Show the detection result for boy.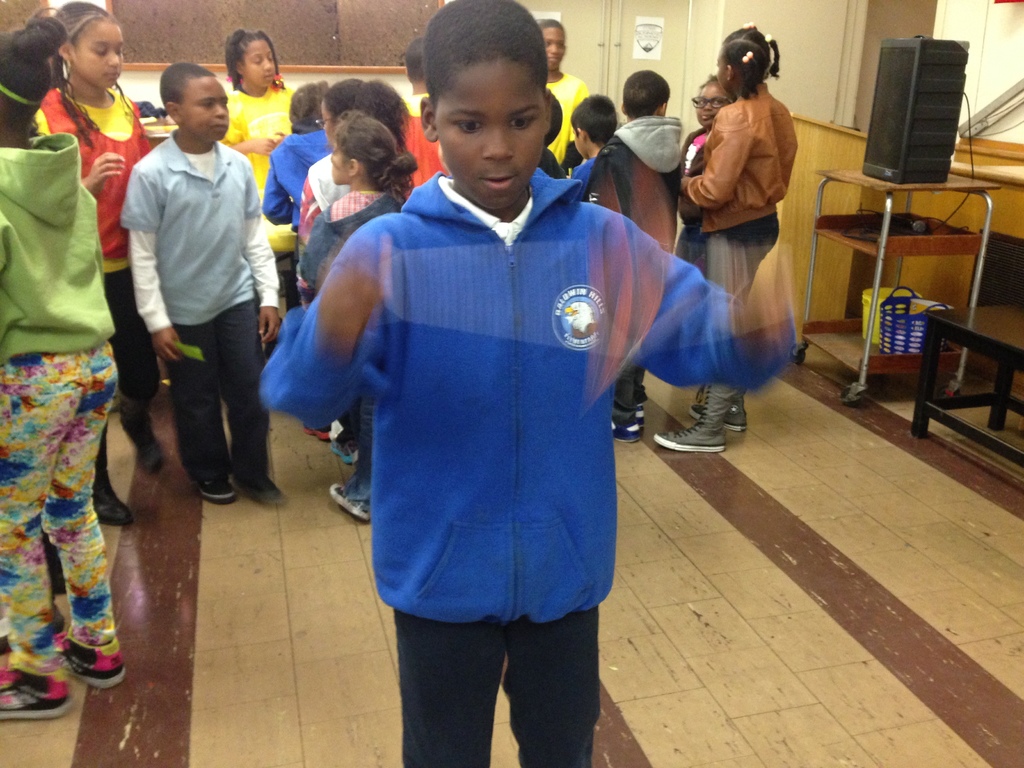
<bbox>584, 72, 684, 442</bbox>.
